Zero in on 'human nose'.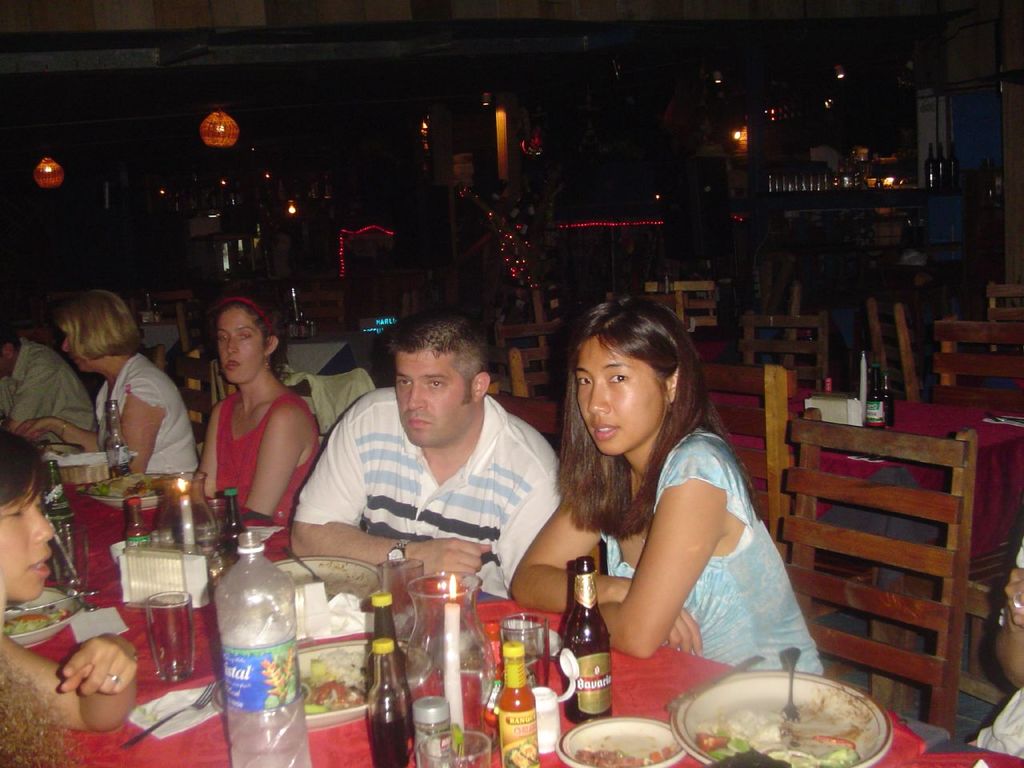
Zeroed in: 226, 335, 241, 355.
